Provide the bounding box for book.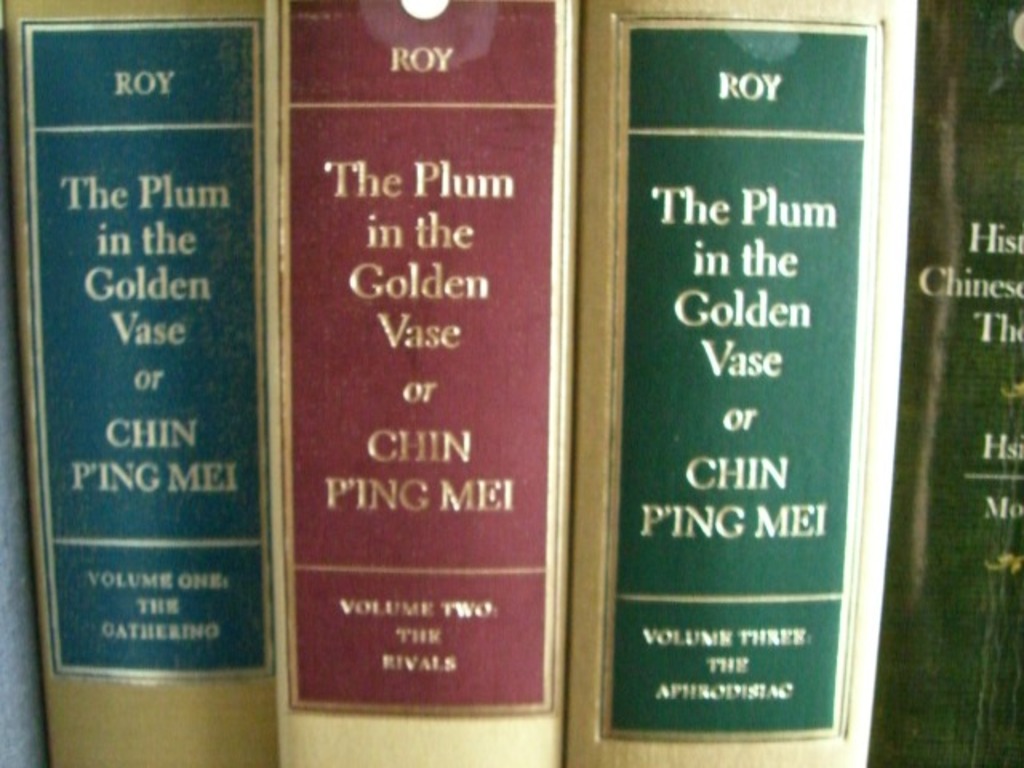
(left=563, top=0, right=922, bottom=766).
